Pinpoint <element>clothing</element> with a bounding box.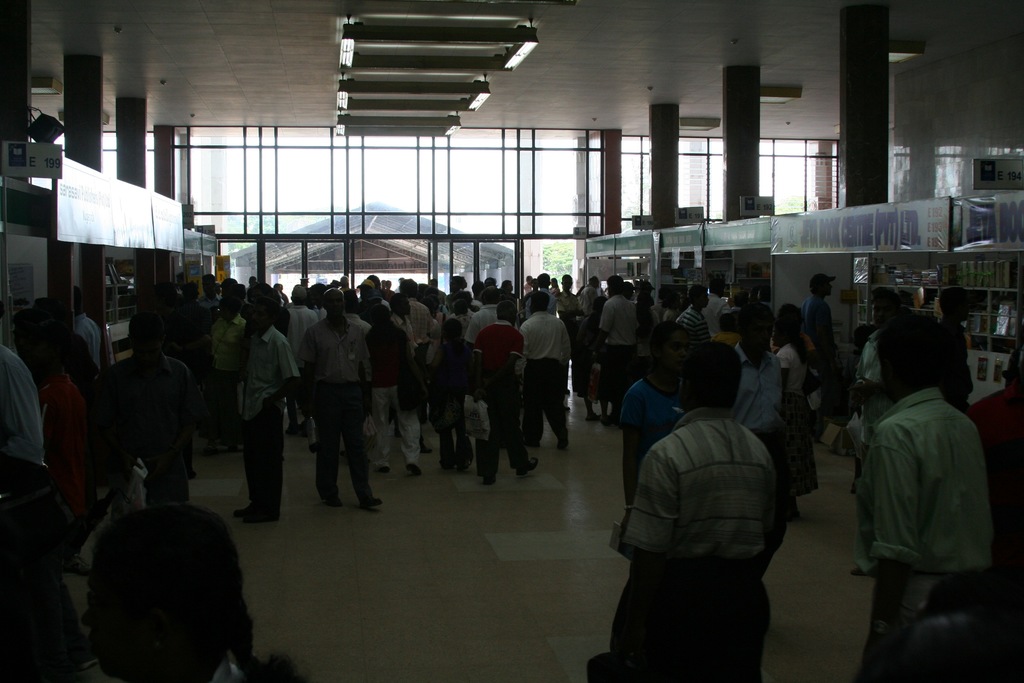
289,306,318,340.
